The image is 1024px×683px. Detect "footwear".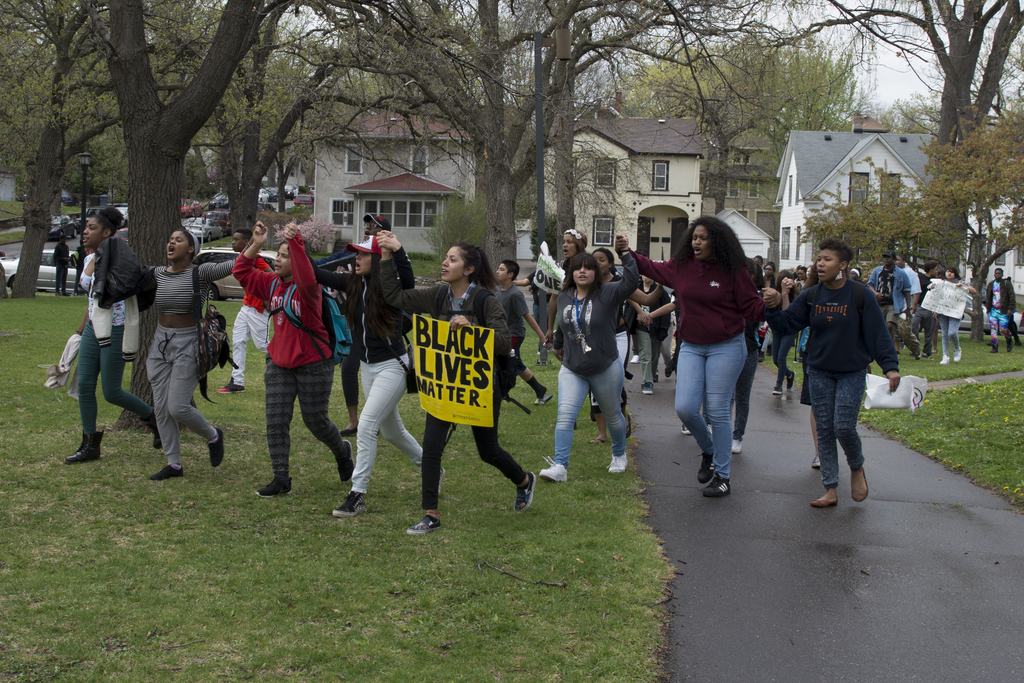
Detection: Rect(939, 355, 950, 365).
